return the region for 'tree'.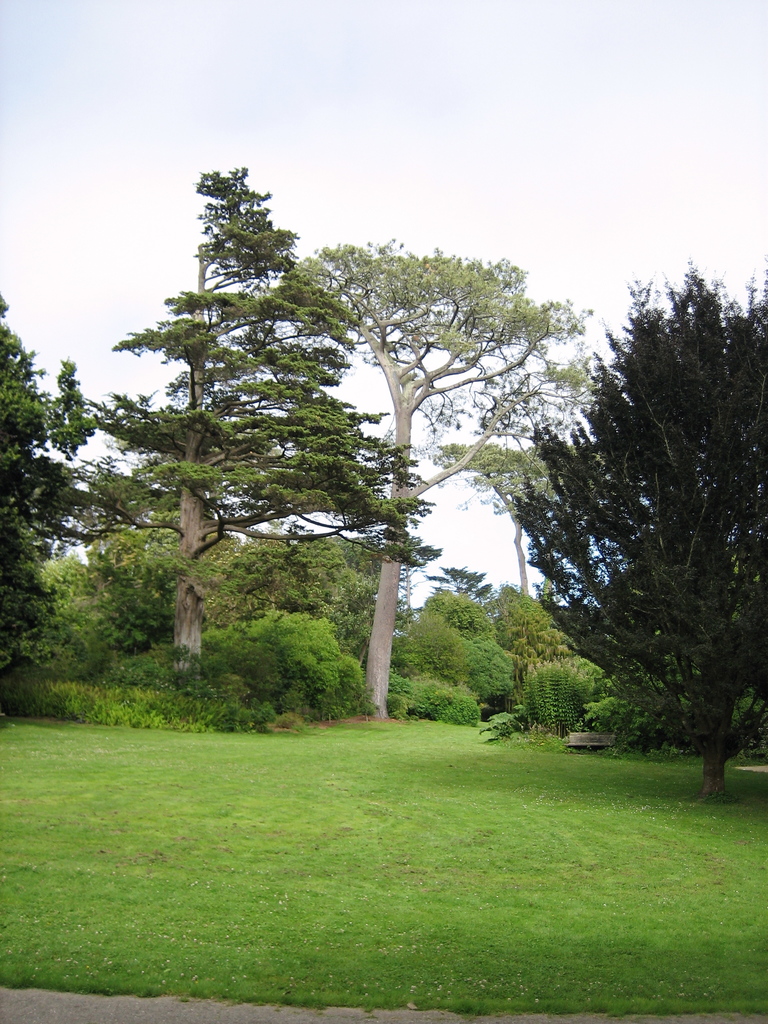
95 153 443 693.
